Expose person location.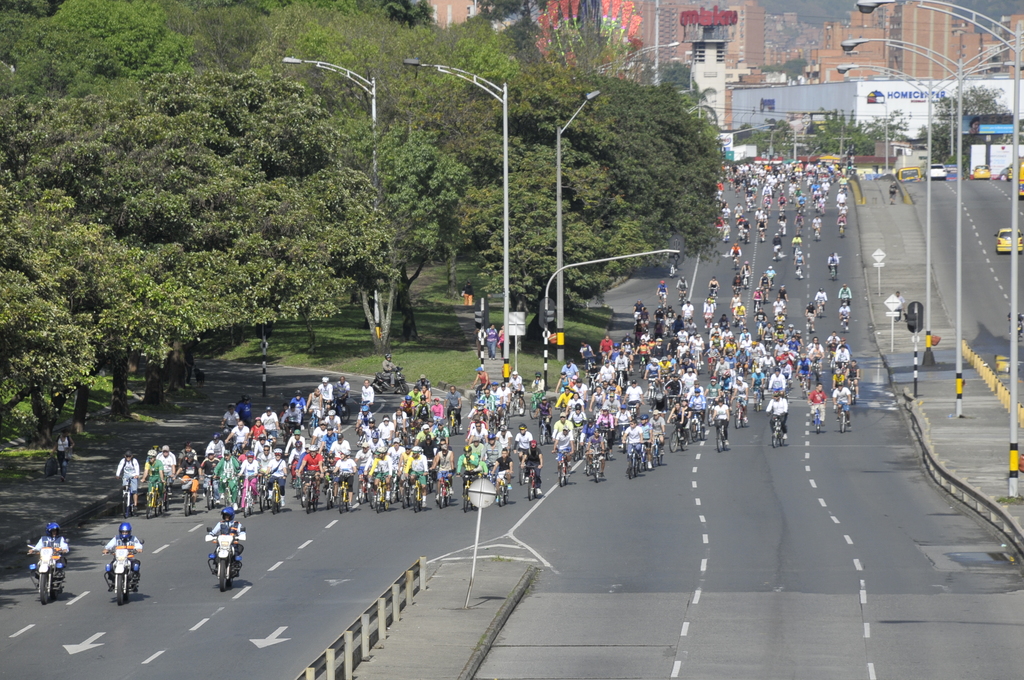
Exposed at [770, 233, 785, 261].
